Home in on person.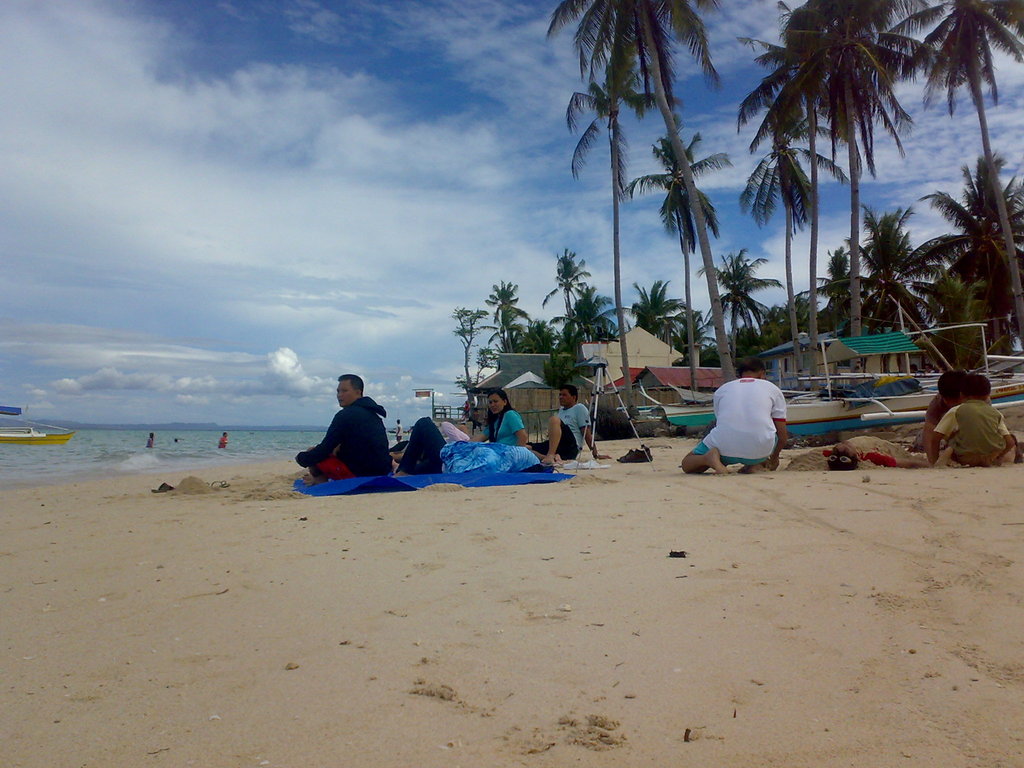
Homed in at <bbox>218, 432, 230, 449</bbox>.
